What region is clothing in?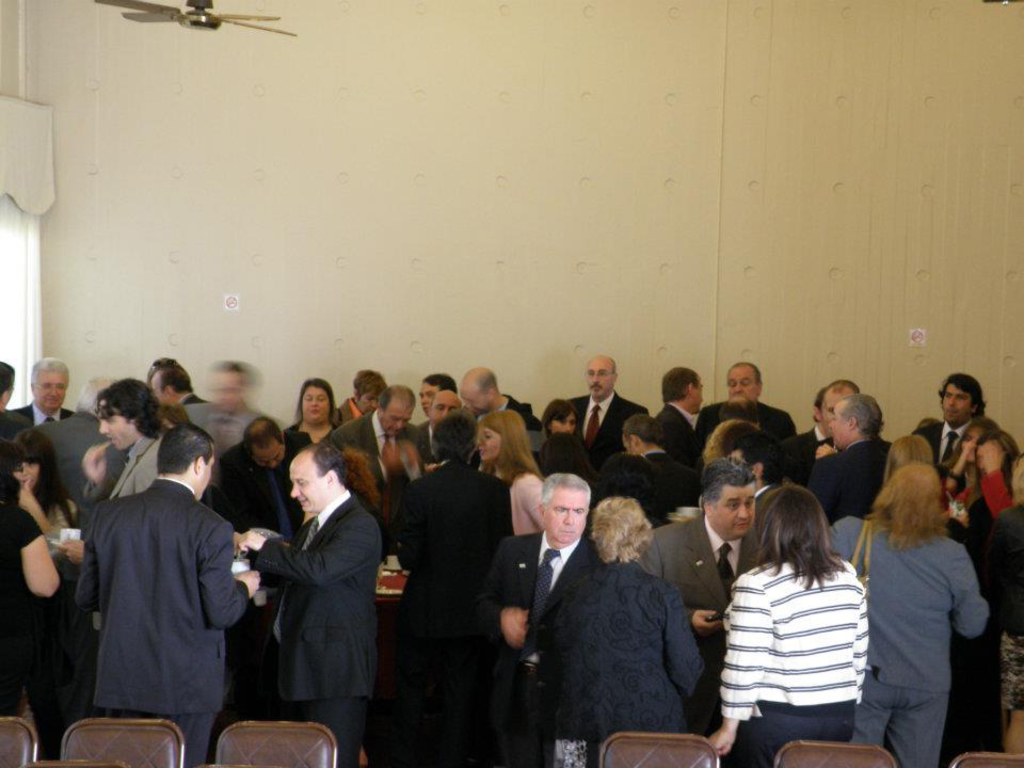
rect(221, 437, 300, 537).
